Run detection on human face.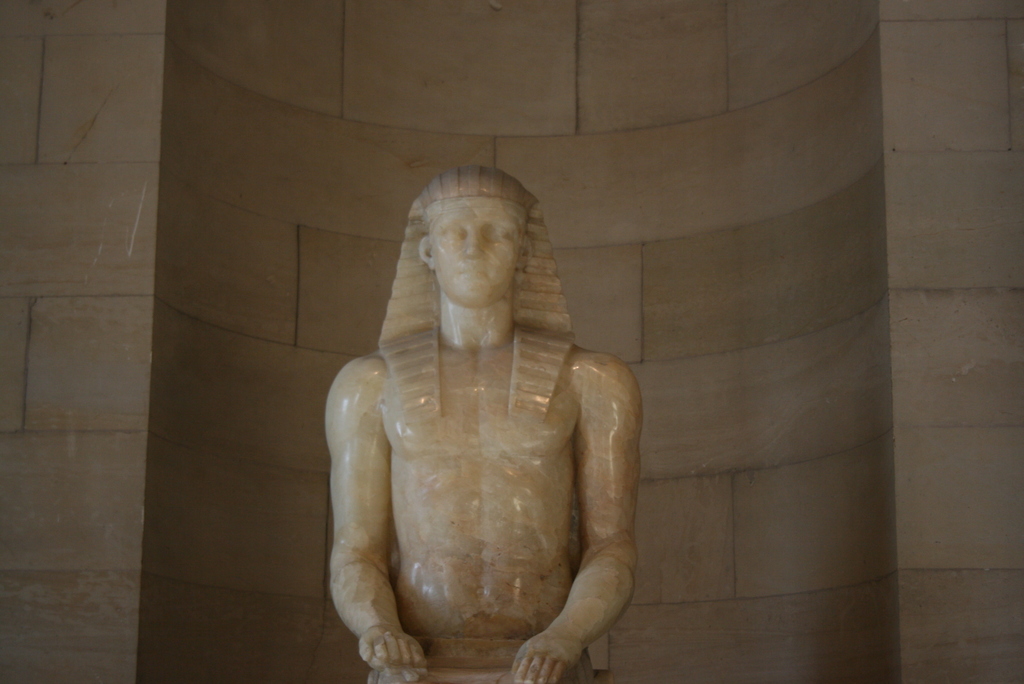
Result: locate(434, 193, 514, 302).
